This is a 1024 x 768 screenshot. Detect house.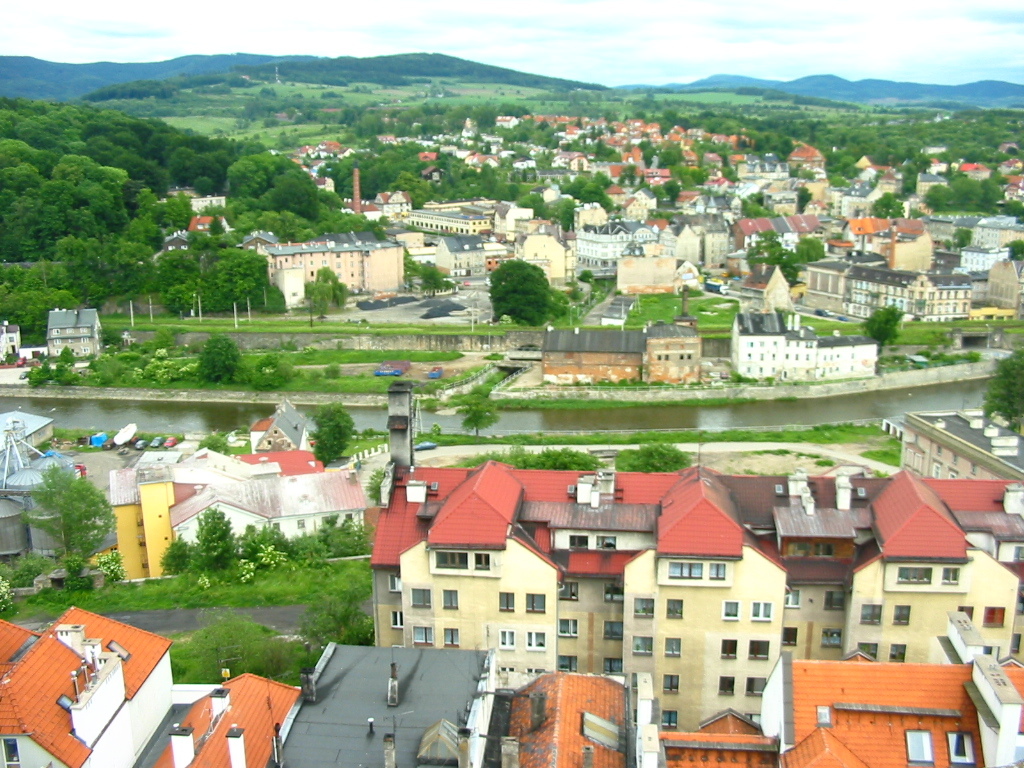
[x1=728, y1=155, x2=781, y2=179].
